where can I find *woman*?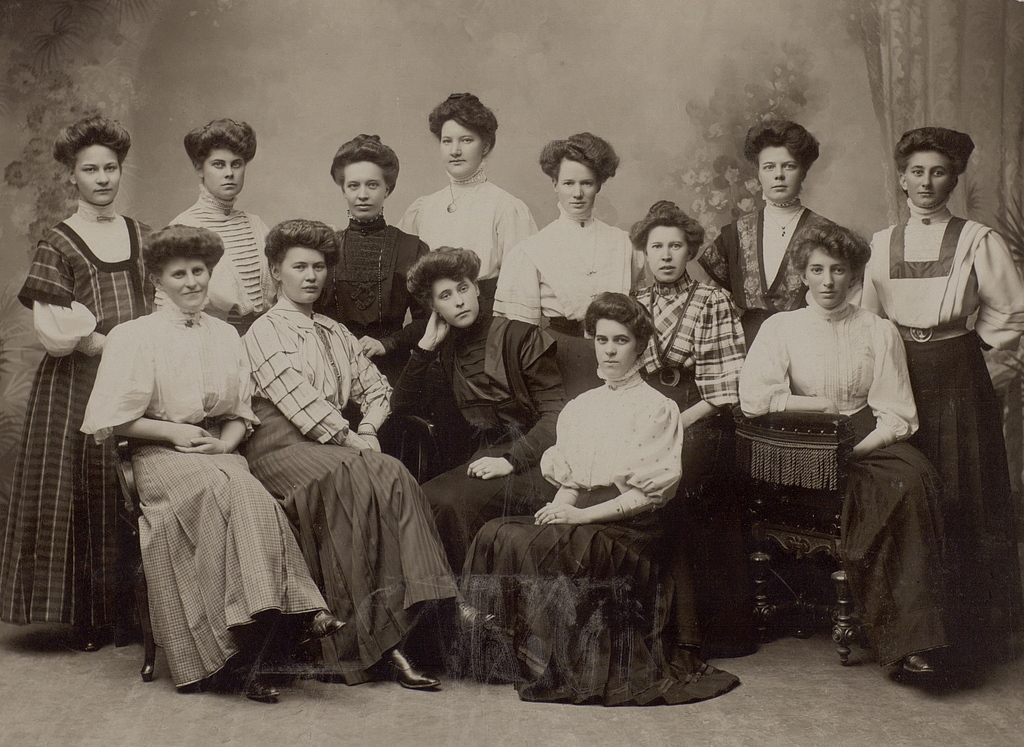
You can find it at 239:216:461:689.
